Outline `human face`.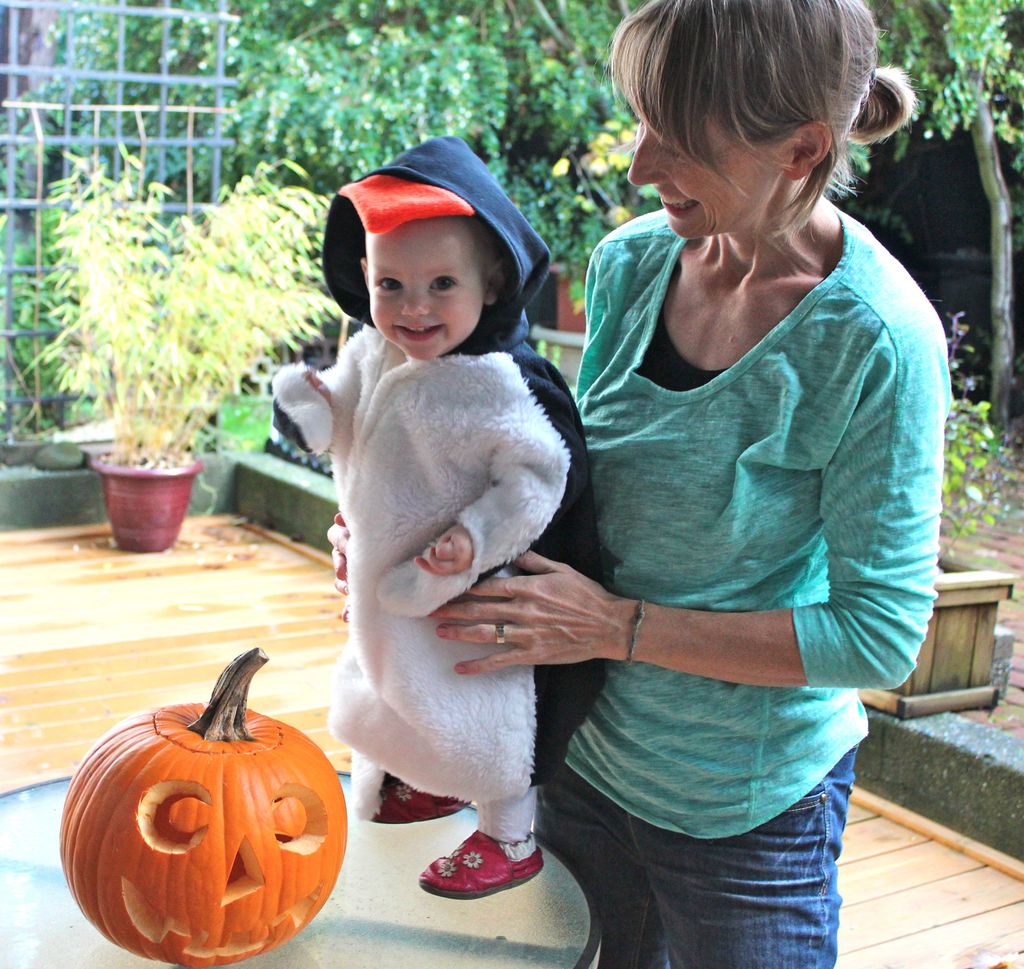
Outline: (left=618, top=108, right=776, bottom=243).
